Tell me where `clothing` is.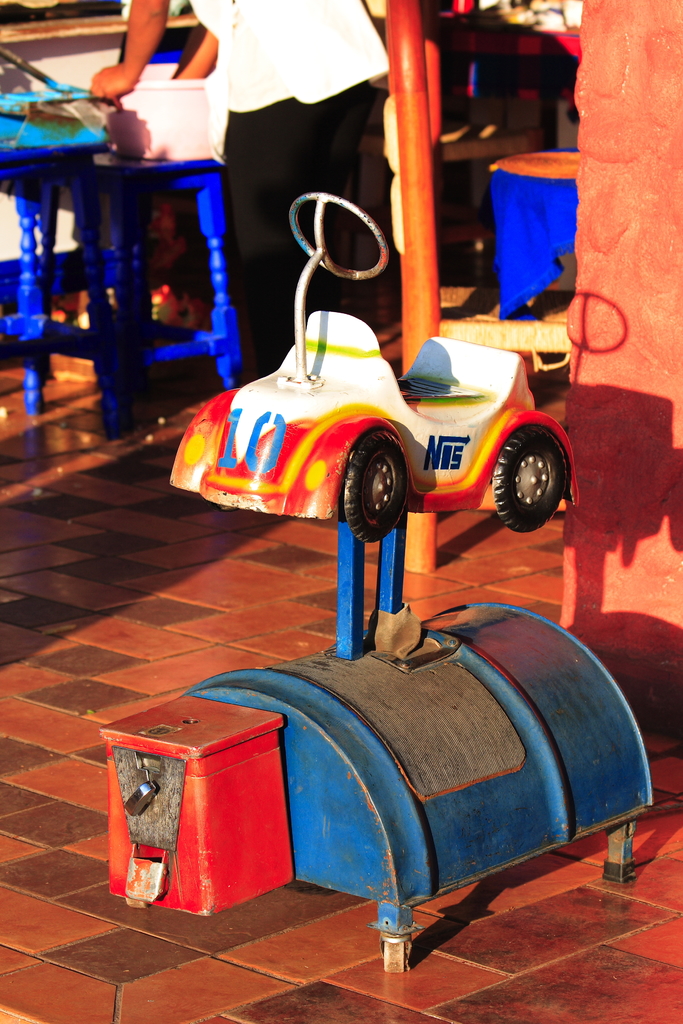
`clothing` is at pyautogui.locateOnScreen(175, 0, 393, 380).
